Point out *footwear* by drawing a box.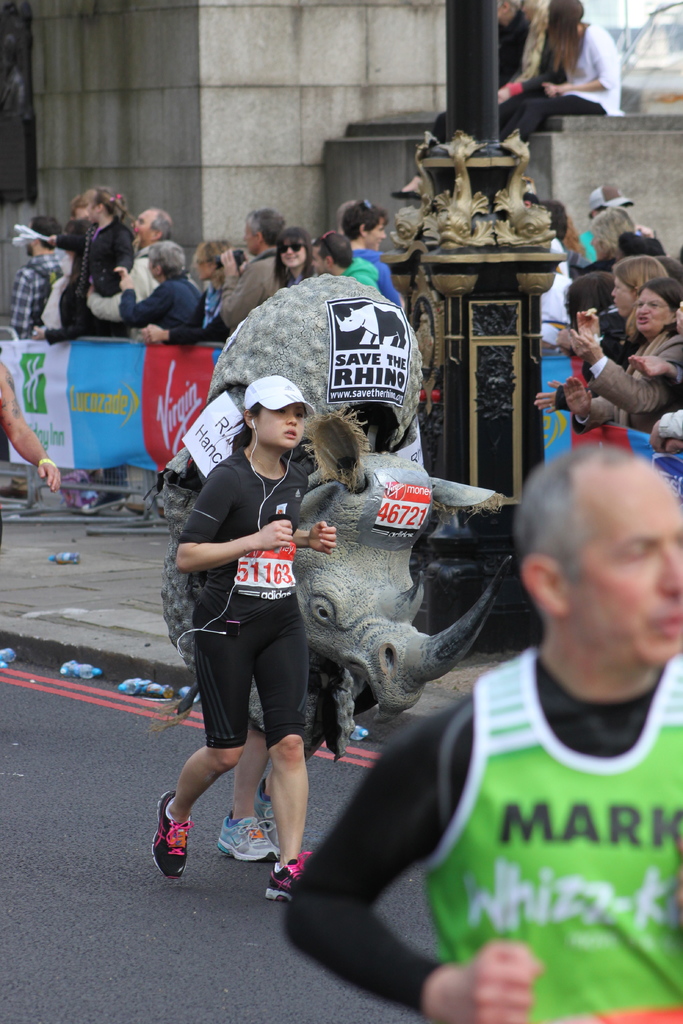
[left=213, top=804, right=277, bottom=855].
